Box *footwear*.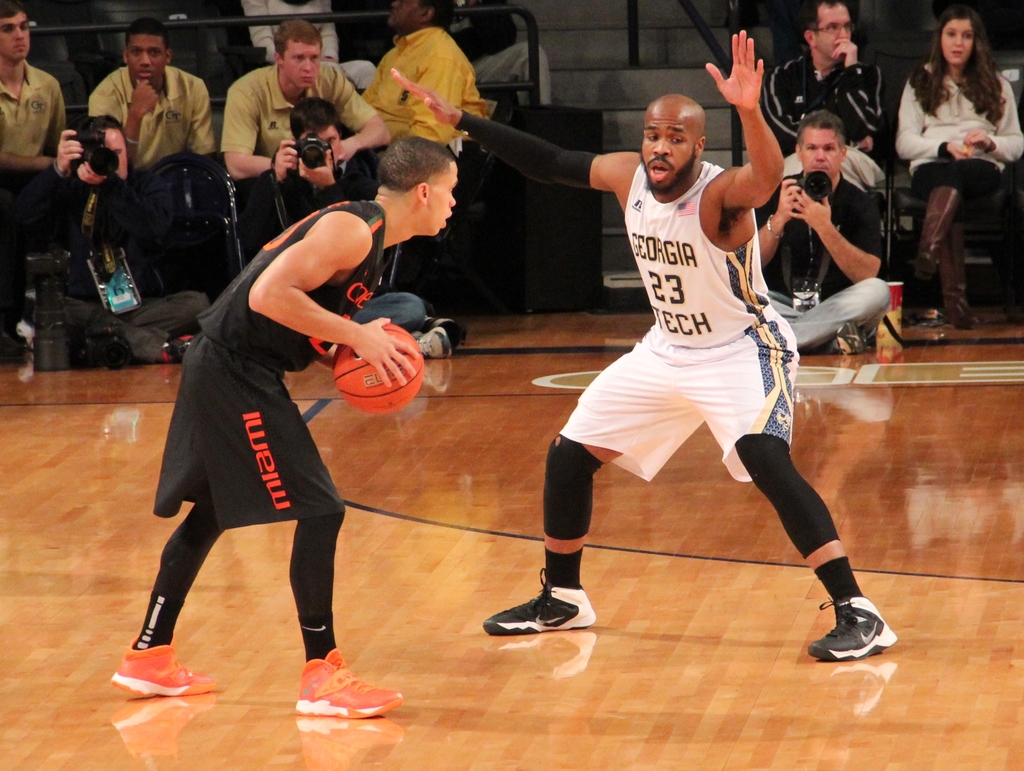
<bbox>914, 186, 958, 284</bbox>.
